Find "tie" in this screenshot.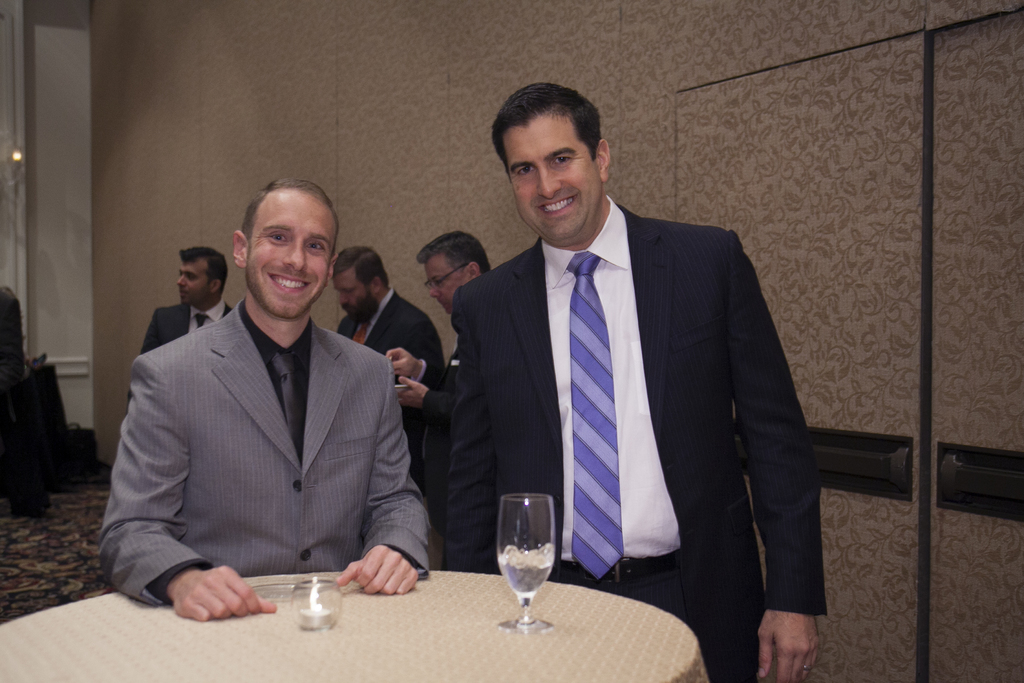
The bounding box for "tie" is (197, 314, 209, 333).
